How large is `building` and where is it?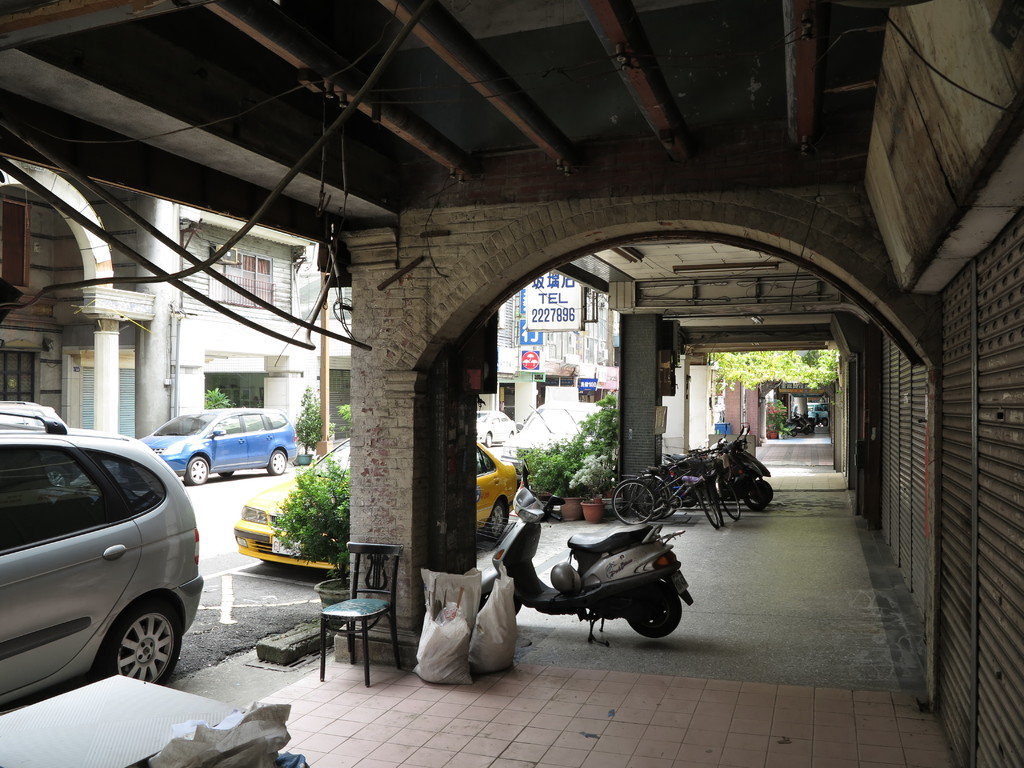
Bounding box: x1=465 y1=255 x2=714 y2=473.
